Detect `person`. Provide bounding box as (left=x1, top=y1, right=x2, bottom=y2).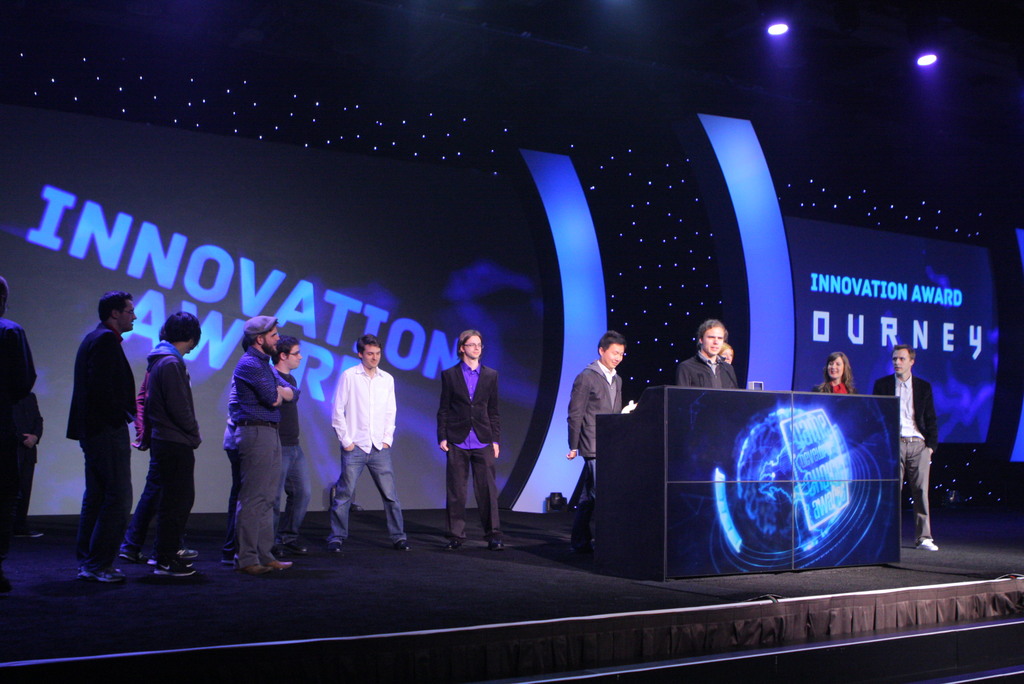
(left=429, top=318, right=499, bottom=548).
